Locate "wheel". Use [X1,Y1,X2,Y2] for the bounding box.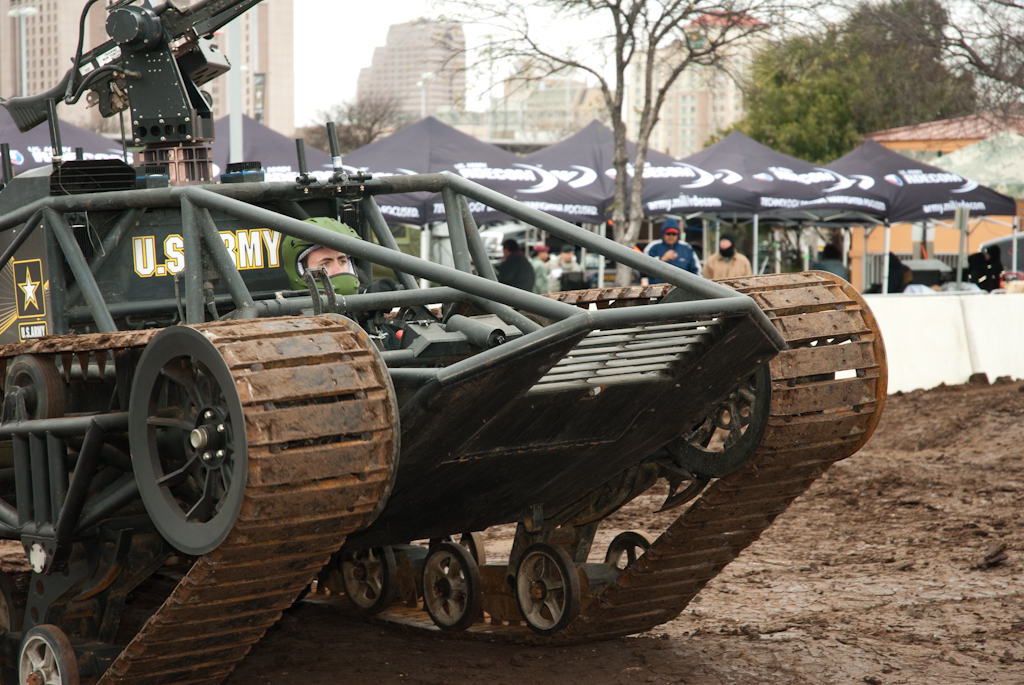
[3,354,64,421].
